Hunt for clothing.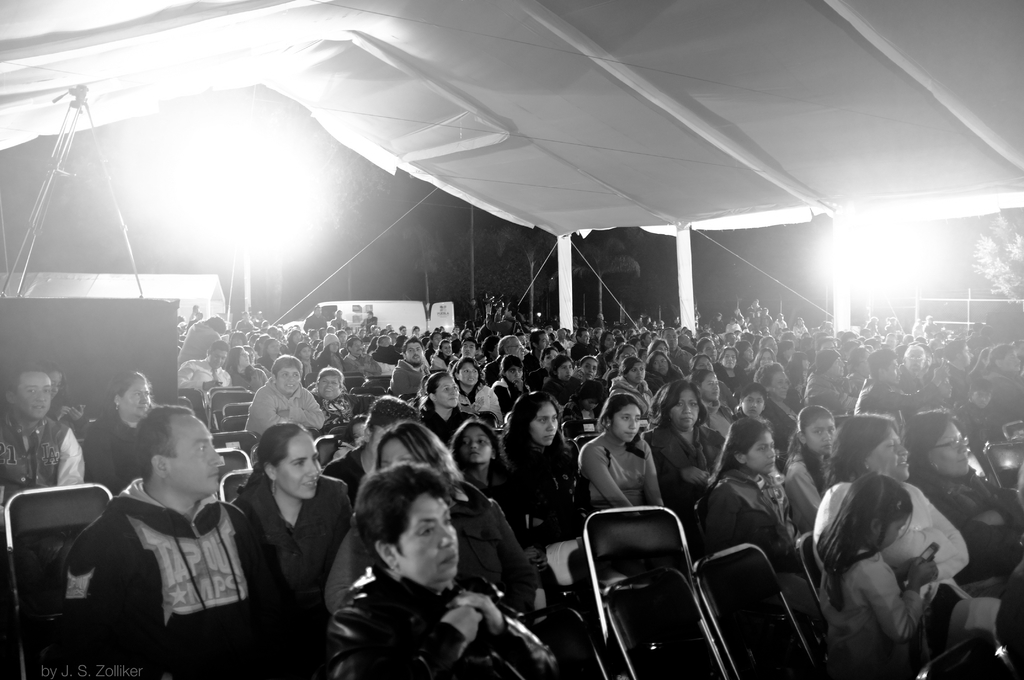
Hunted down at {"x1": 816, "y1": 469, "x2": 970, "y2": 592}.
